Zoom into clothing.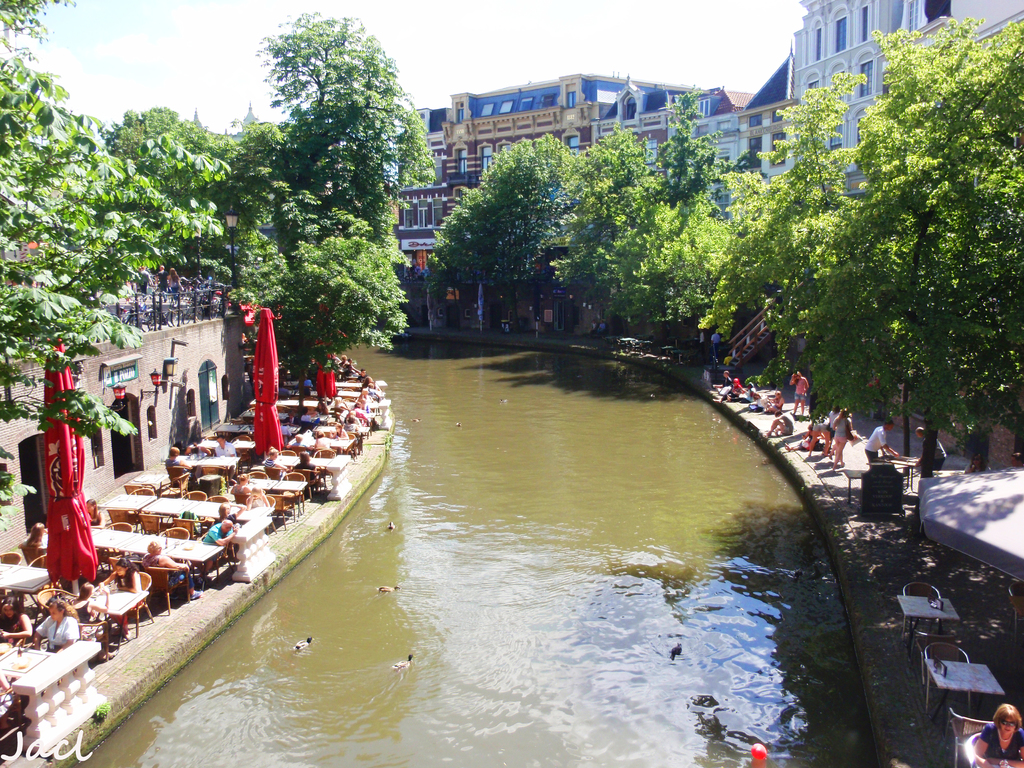
Zoom target: detection(166, 458, 188, 486).
